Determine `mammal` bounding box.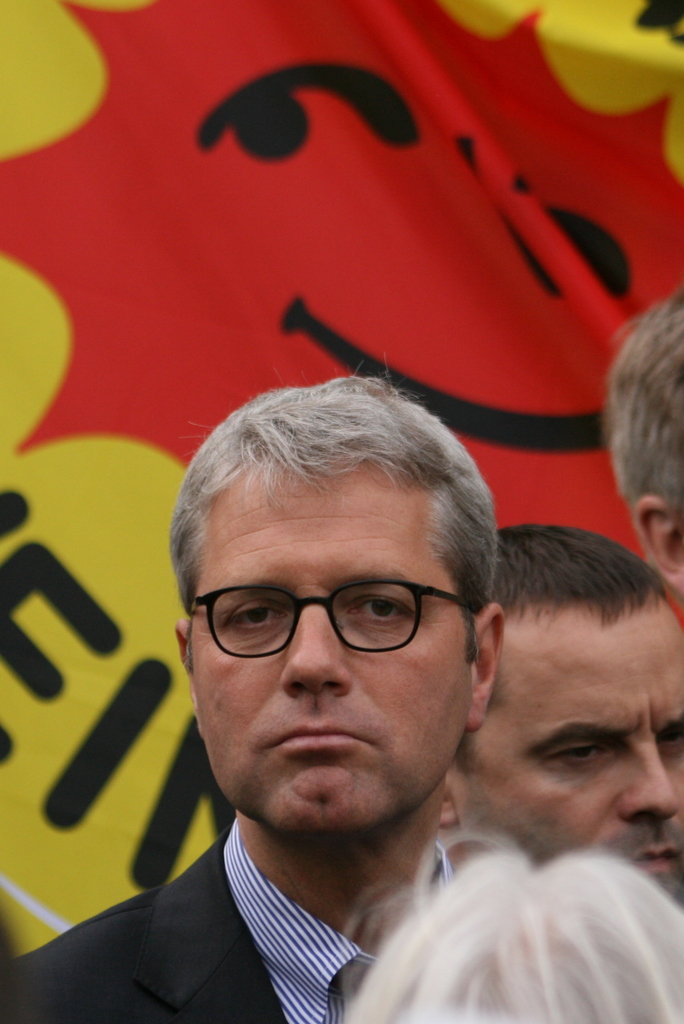
Determined: (x1=7, y1=366, x2=505, y2=1023).
